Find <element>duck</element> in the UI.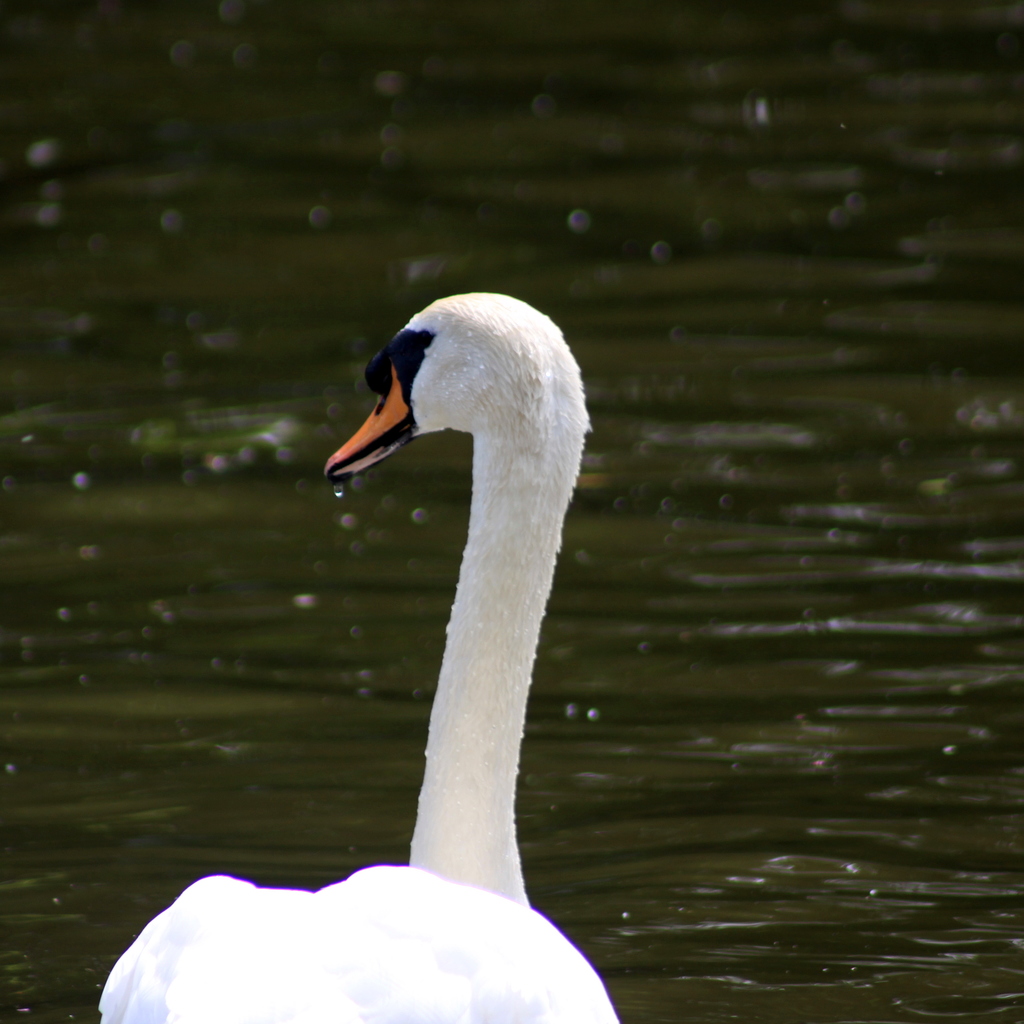
UI element at {"left": 126, "top": 259, "right": 687, "bottom": 1023}.
